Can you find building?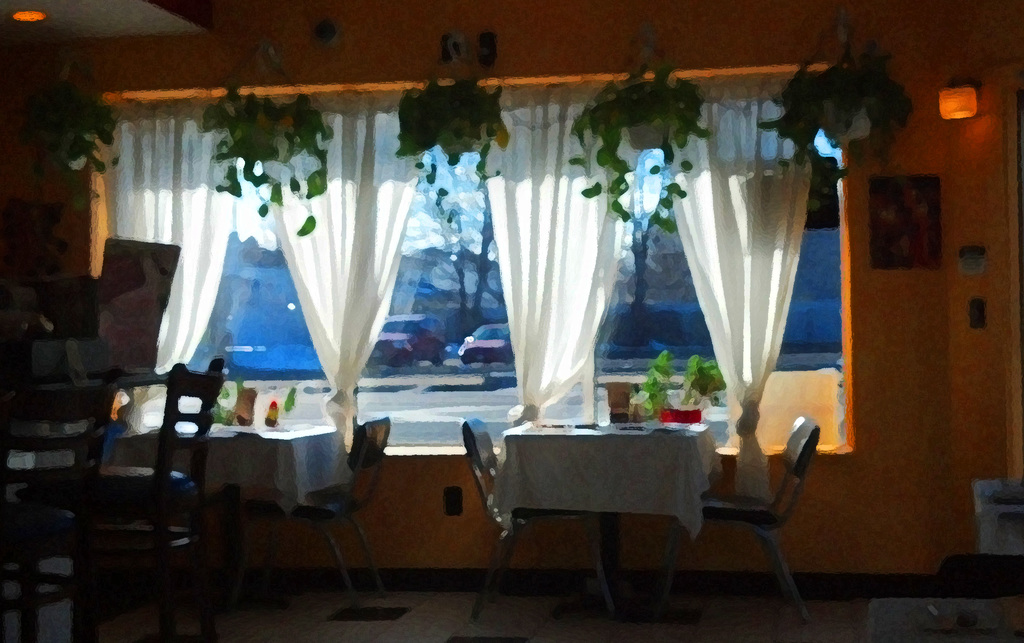
Yes, bounding box: box(0, 0, 1023, 642).
